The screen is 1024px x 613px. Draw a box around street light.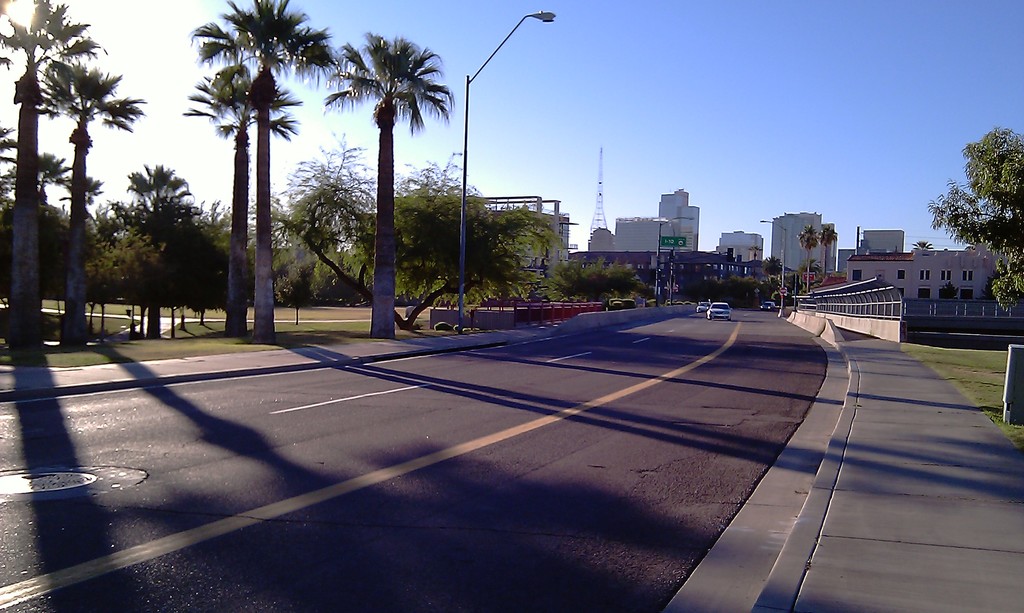
[461,10,559,335].
